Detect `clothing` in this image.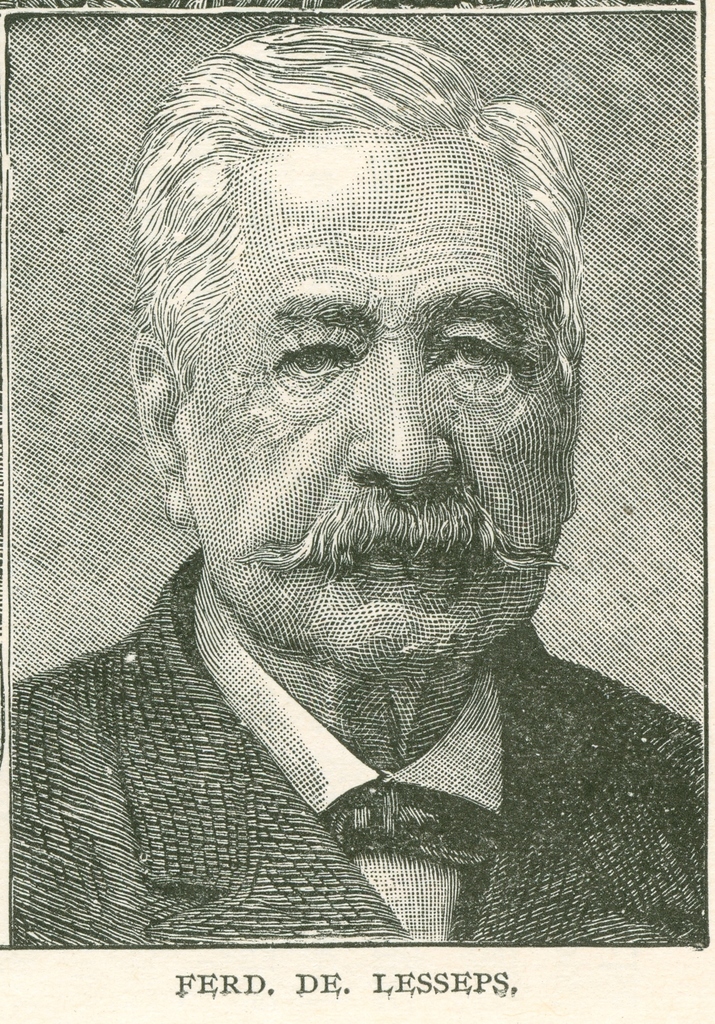
Detection: [left=10, top=548, right=710, bottom=945].
